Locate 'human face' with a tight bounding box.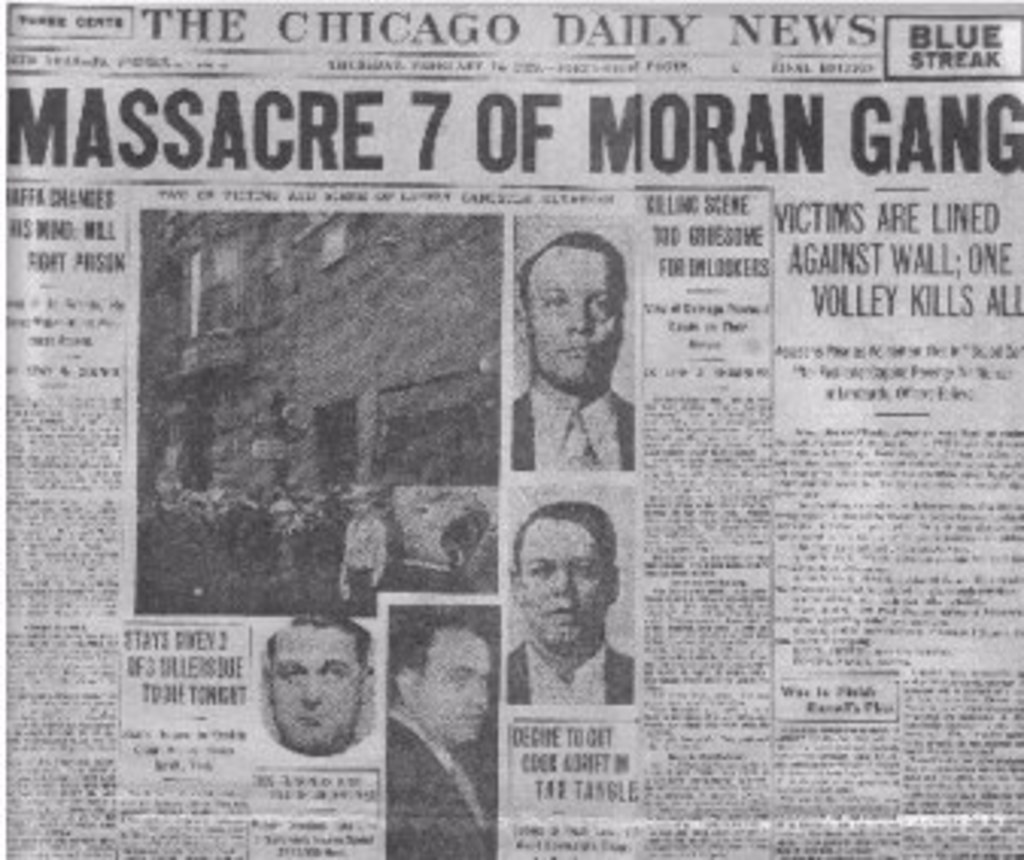
rect(504, 507, 617, 647).
